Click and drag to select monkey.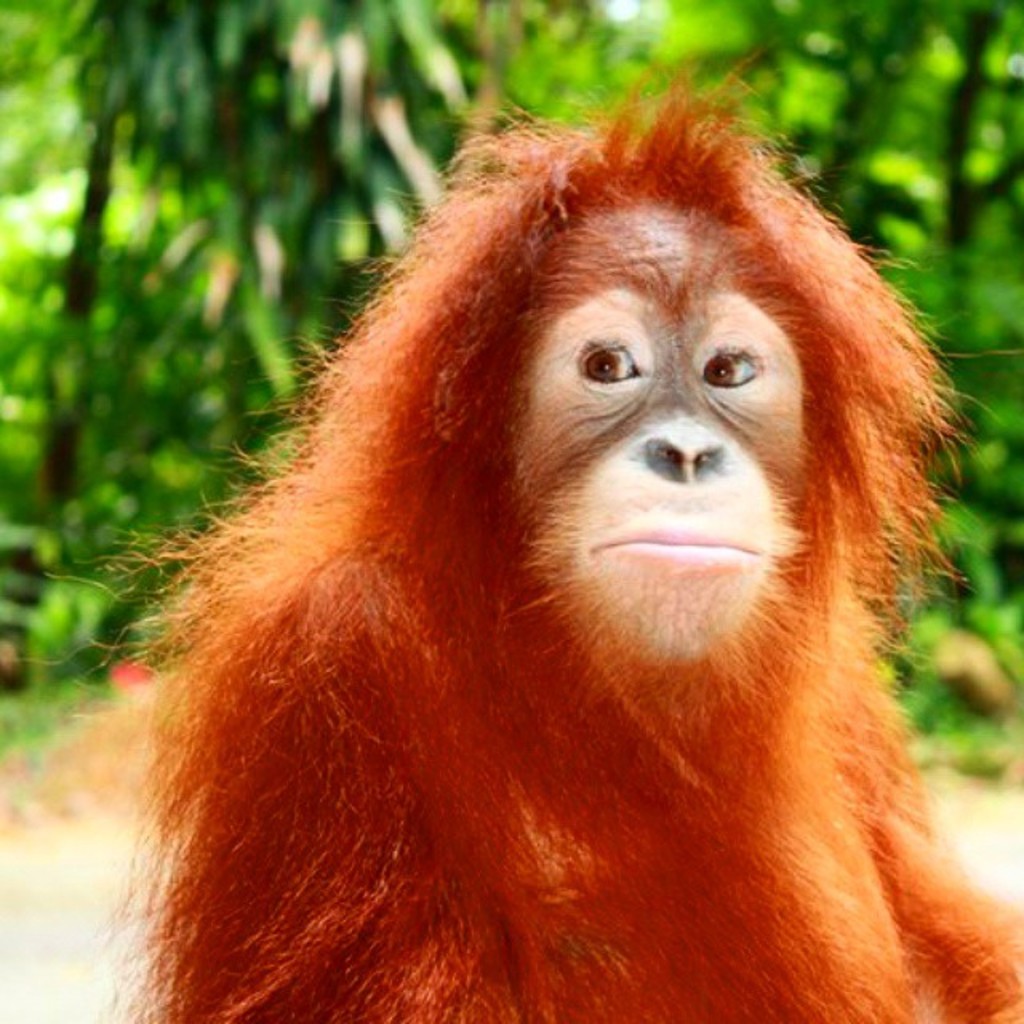
Selection: pyautogui.locateOnScreen(67, 62, 1023, 1023).
